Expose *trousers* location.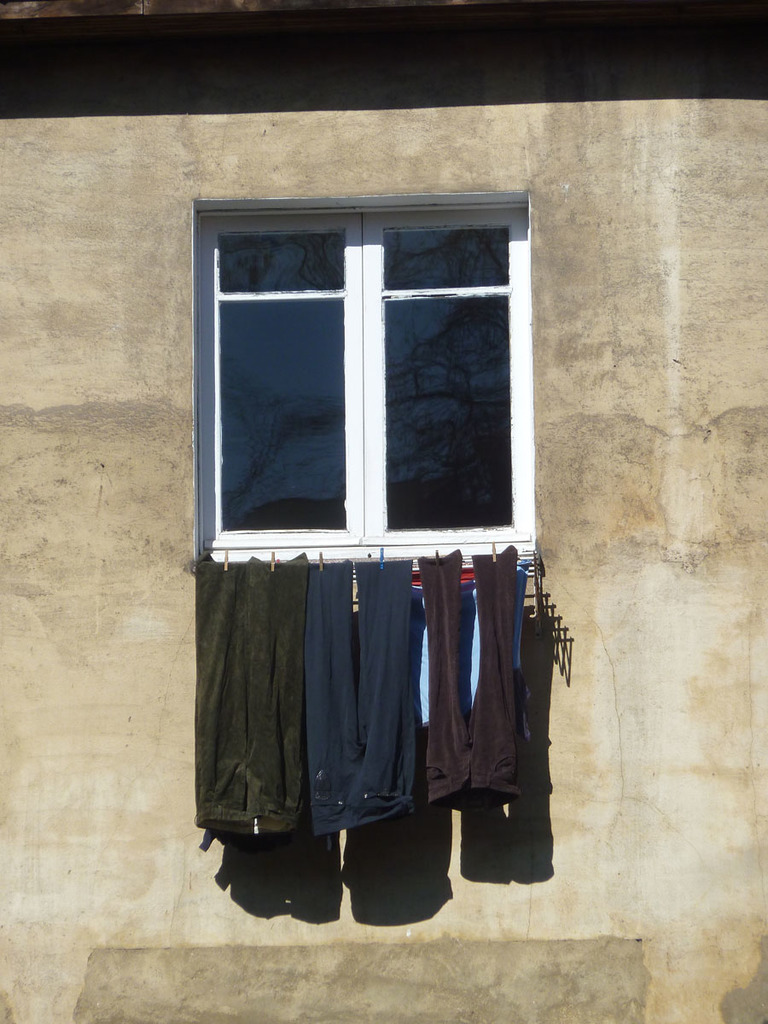
Exposed at x1=419, y1=544, x2=521, y2=819.
